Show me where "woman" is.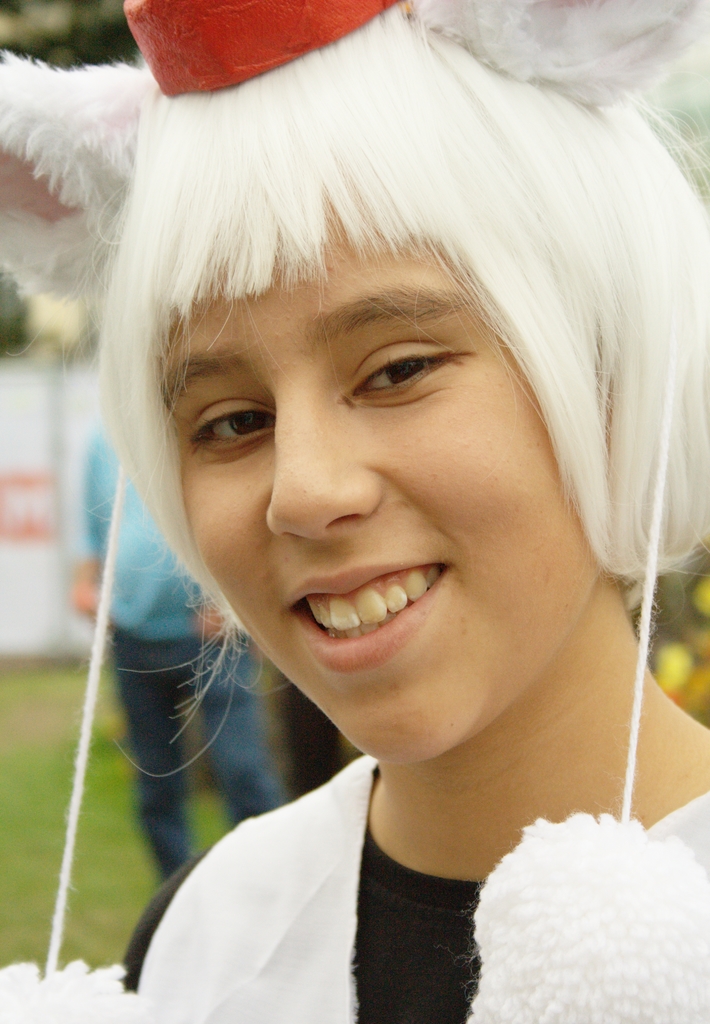
"woman" is at x1=45 y1=49 x2=709 y2=985.
